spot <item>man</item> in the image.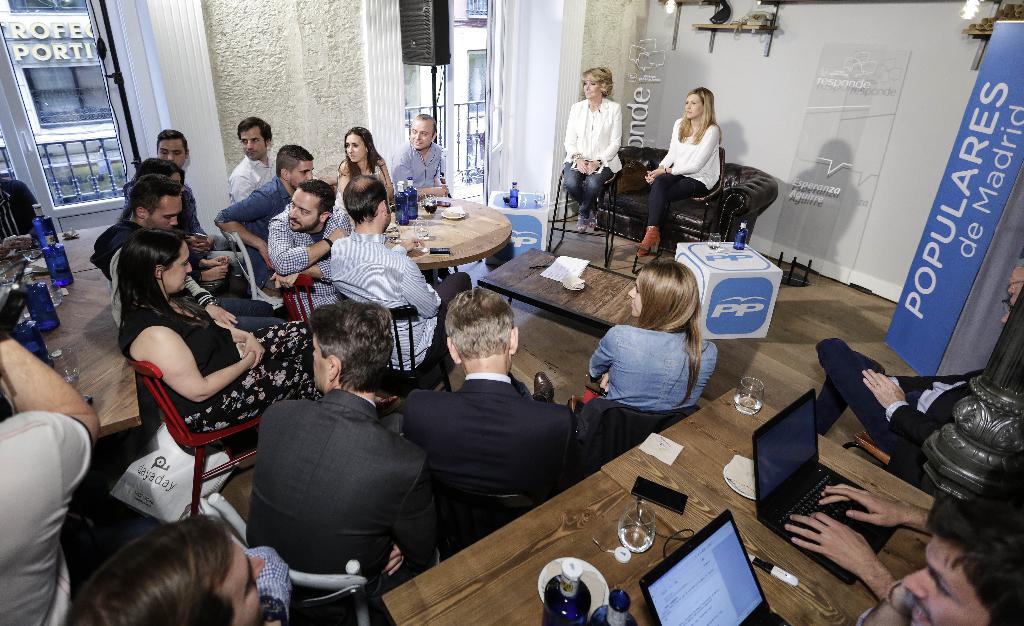
<item>man</item> found at [408,286,572,566].
